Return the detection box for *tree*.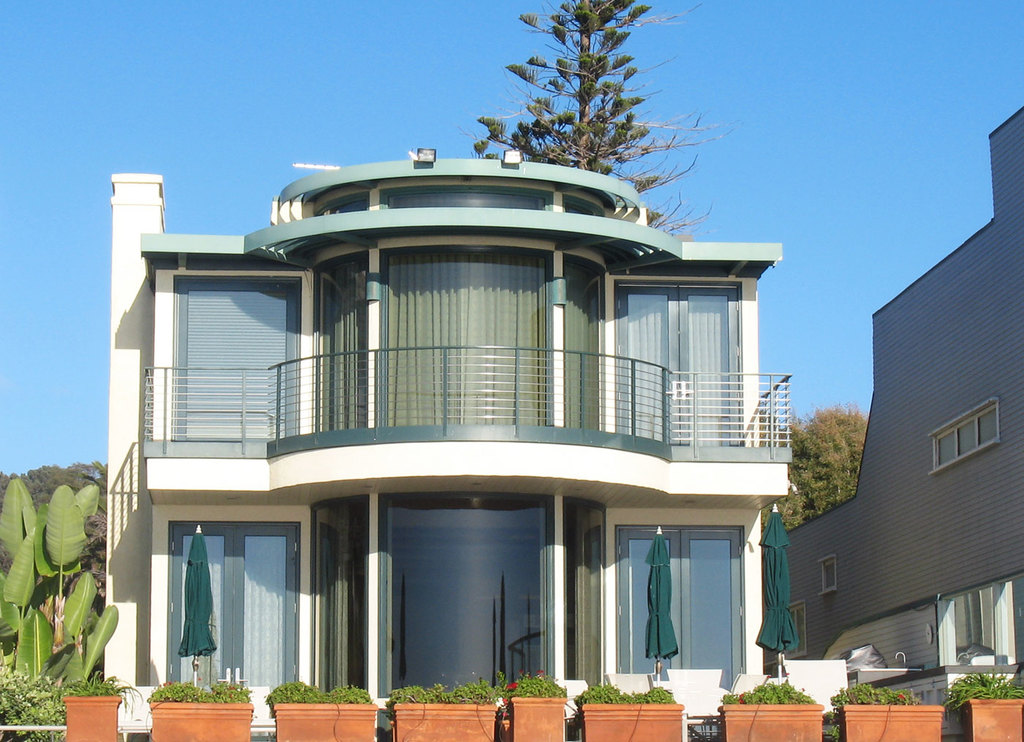
[439, 8, 727, 197].
